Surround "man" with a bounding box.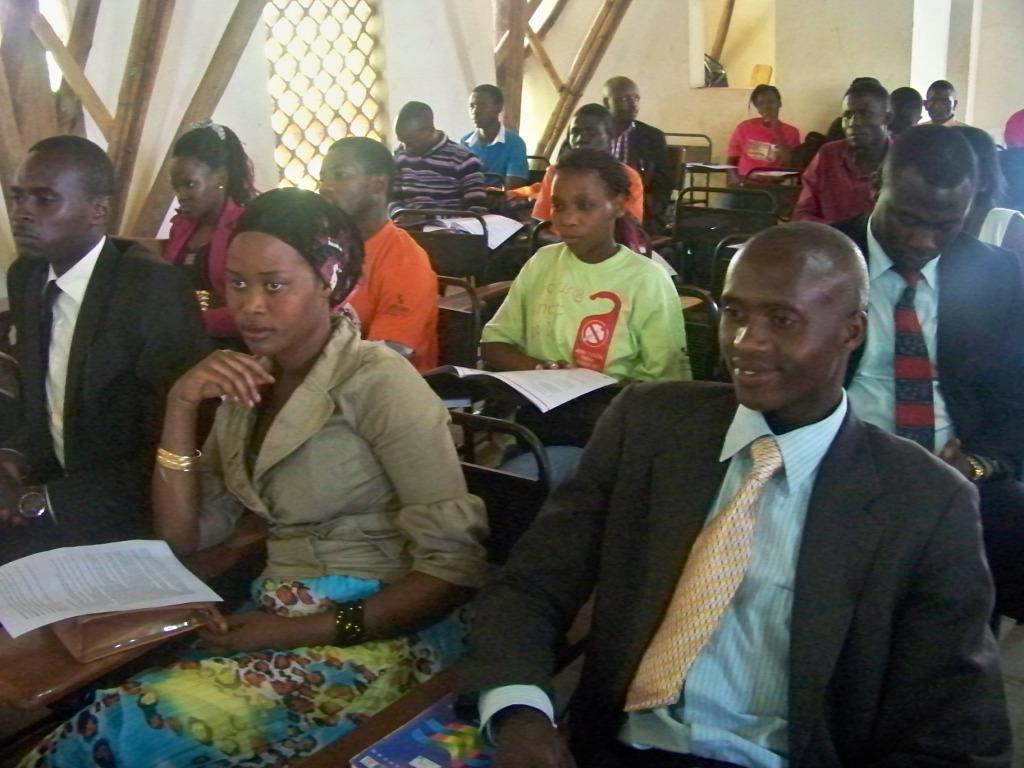
detection(458, 83, 531, 191).
